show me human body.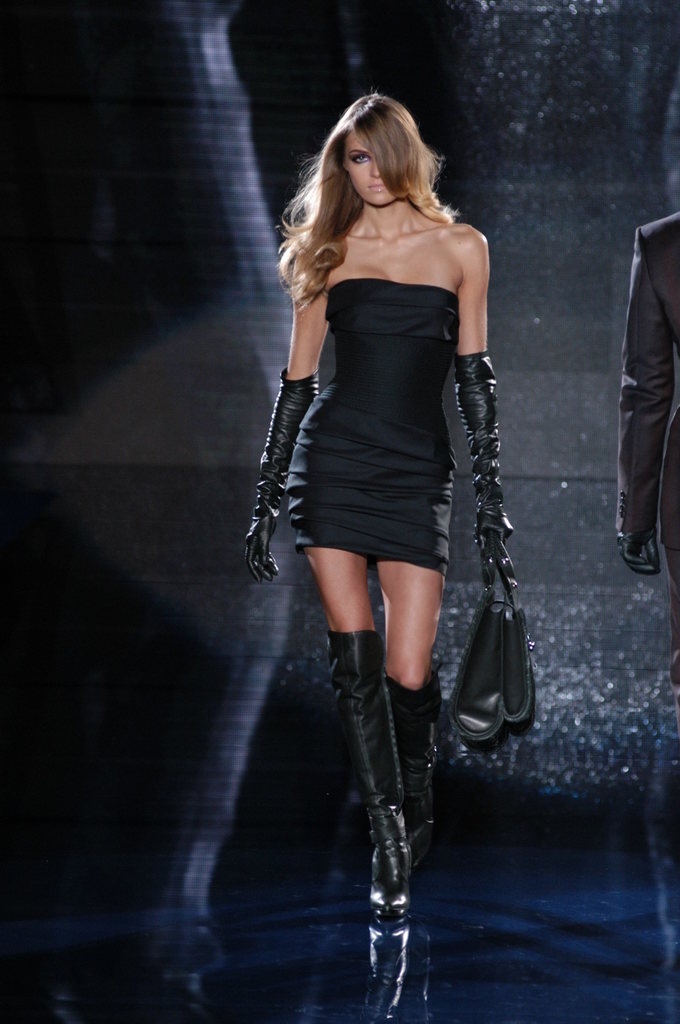
human body is here: [x1=246, y1=71, x2=505, y2=924].
